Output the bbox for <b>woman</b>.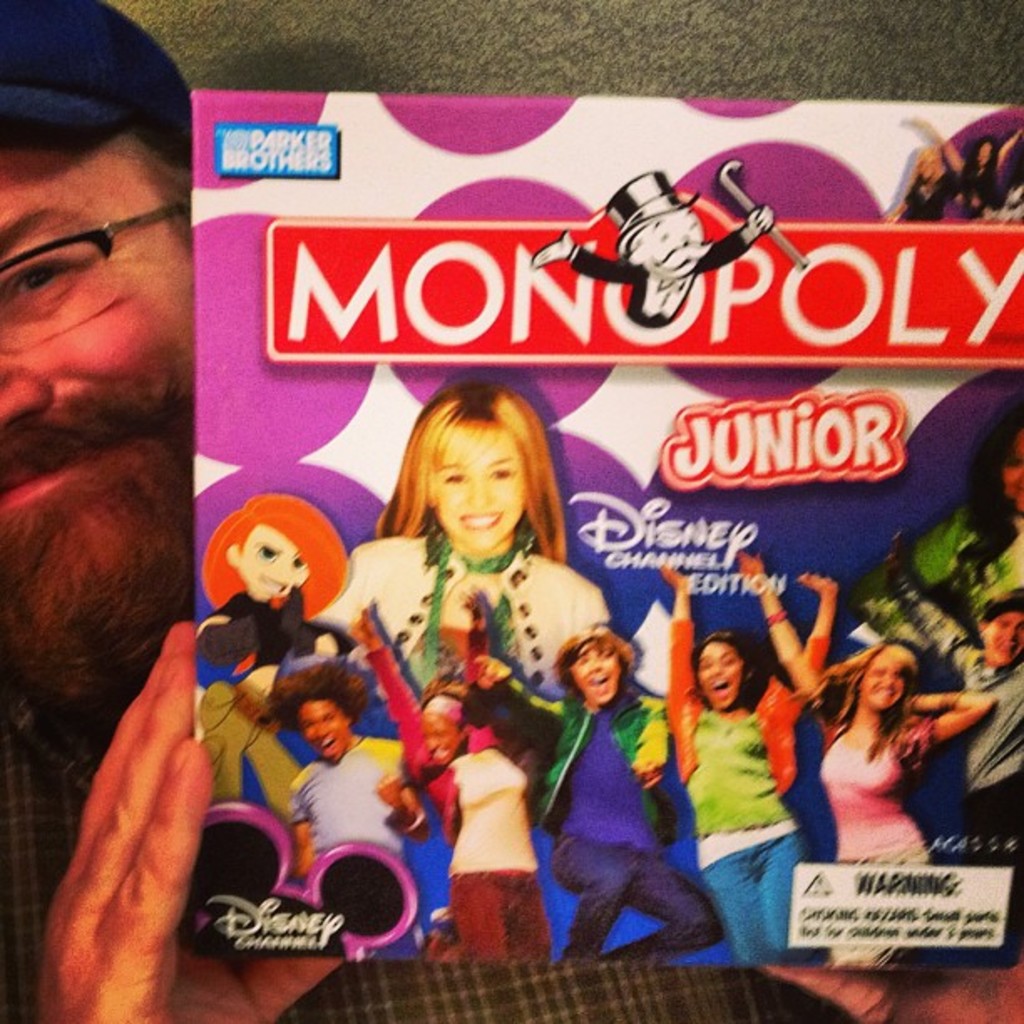
Rect(311, 385, 636, 815).
